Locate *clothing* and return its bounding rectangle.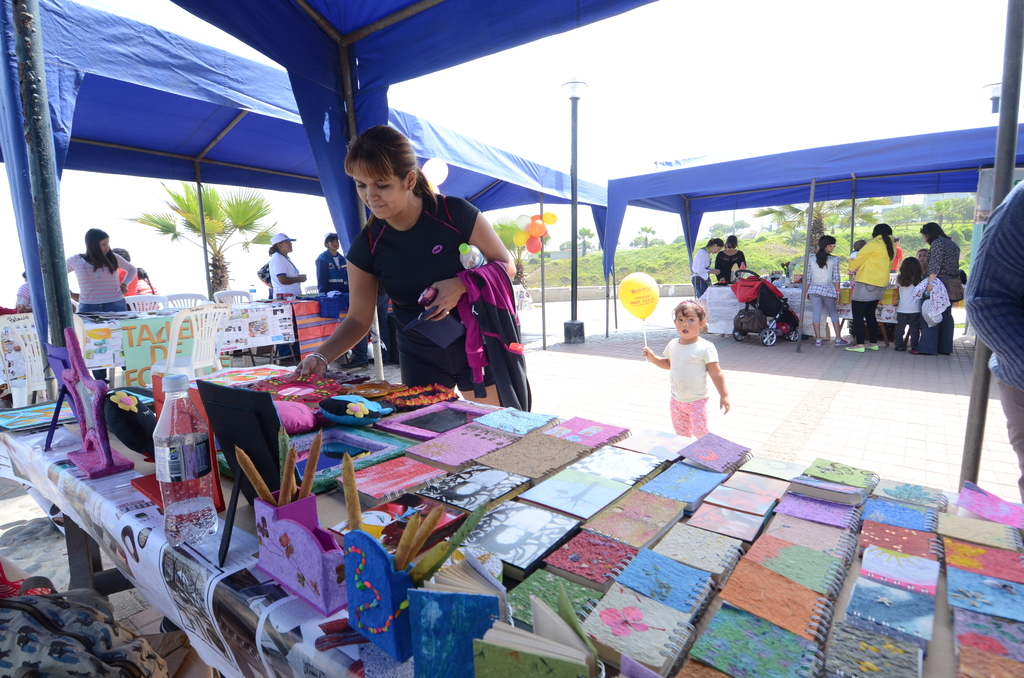
x1=314, y1=247, x2=350, y2=289.
